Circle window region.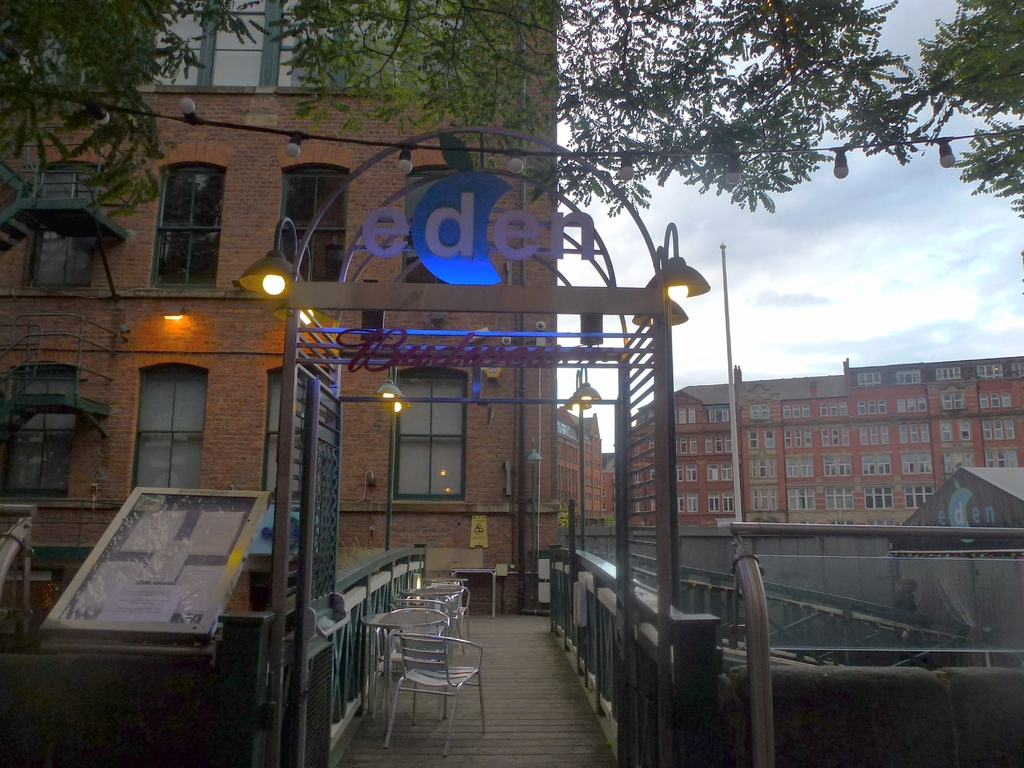
Region: [982,418,989,440].
